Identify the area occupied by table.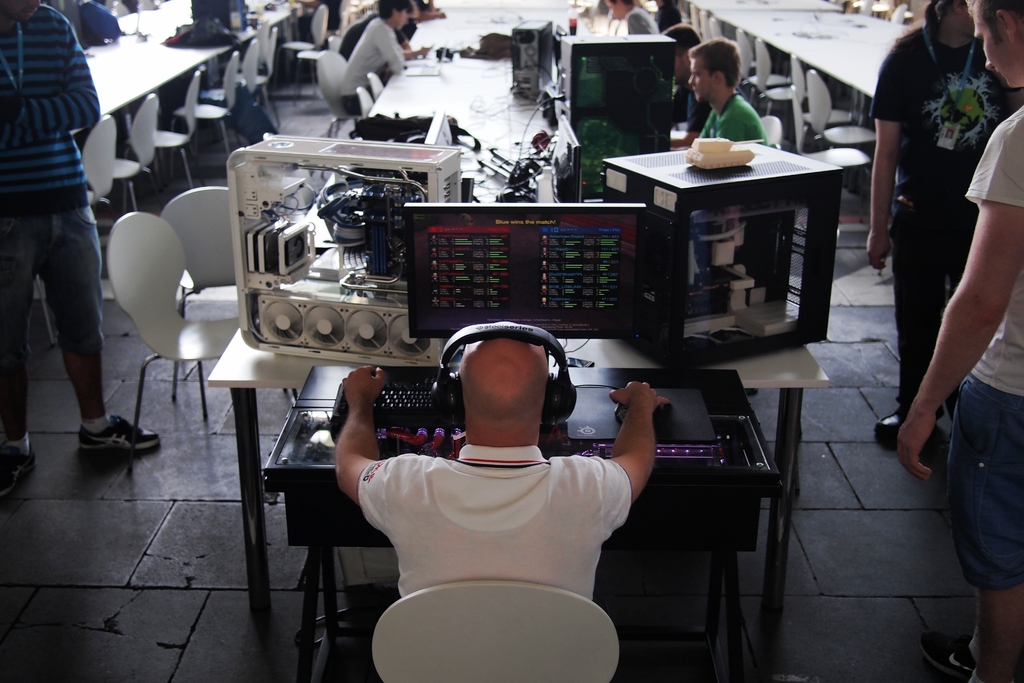
Area: BBox(185, 257, 884, 637).
